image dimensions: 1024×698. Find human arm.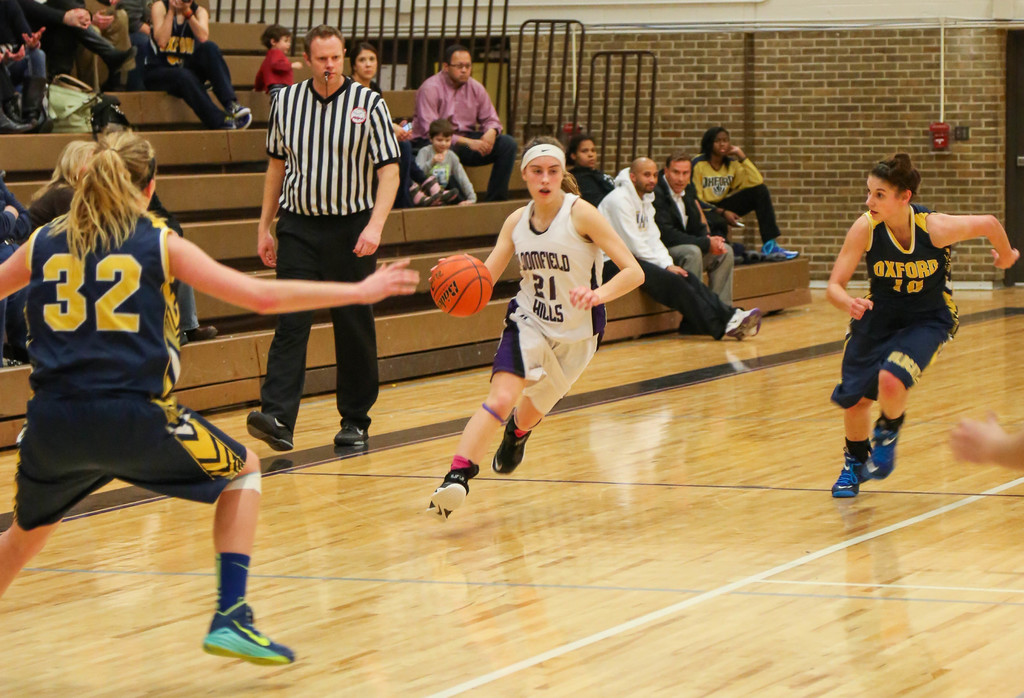
24, 0, 92, 29.
